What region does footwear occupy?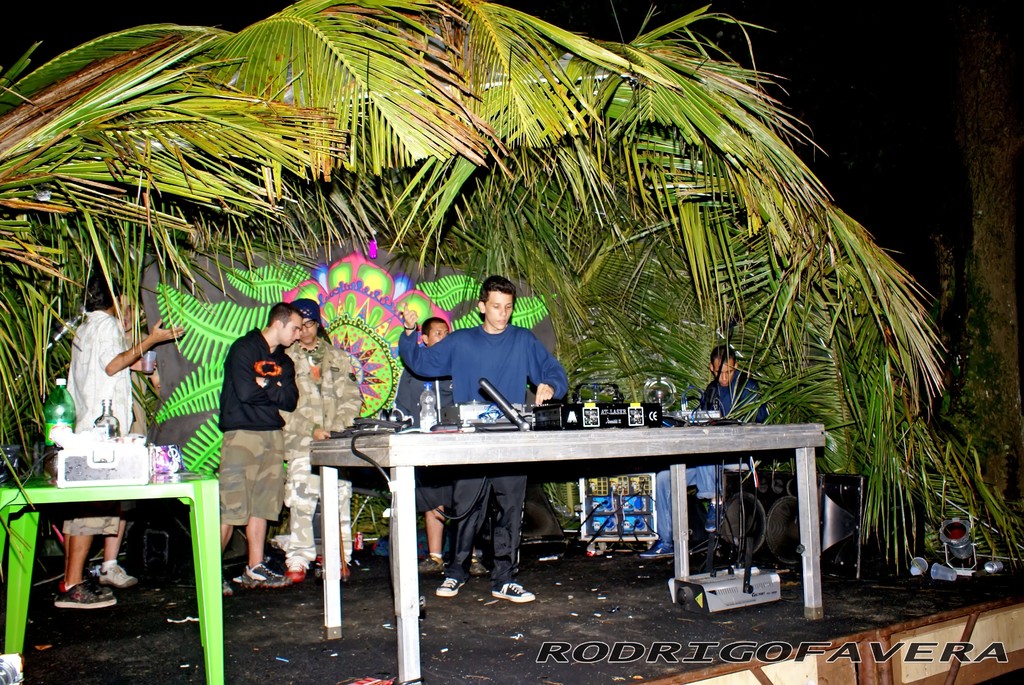
<region>240, 562, 291, 588</region>.
